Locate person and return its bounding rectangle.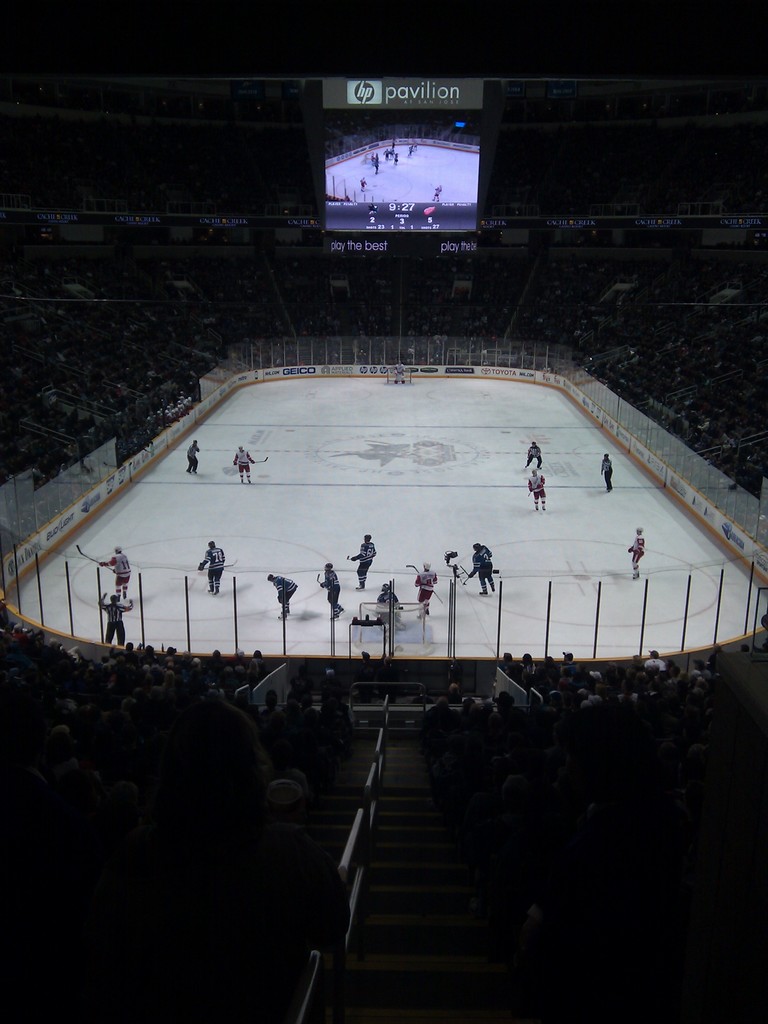
x1=197, y1=540, x2=227, y2=597.
